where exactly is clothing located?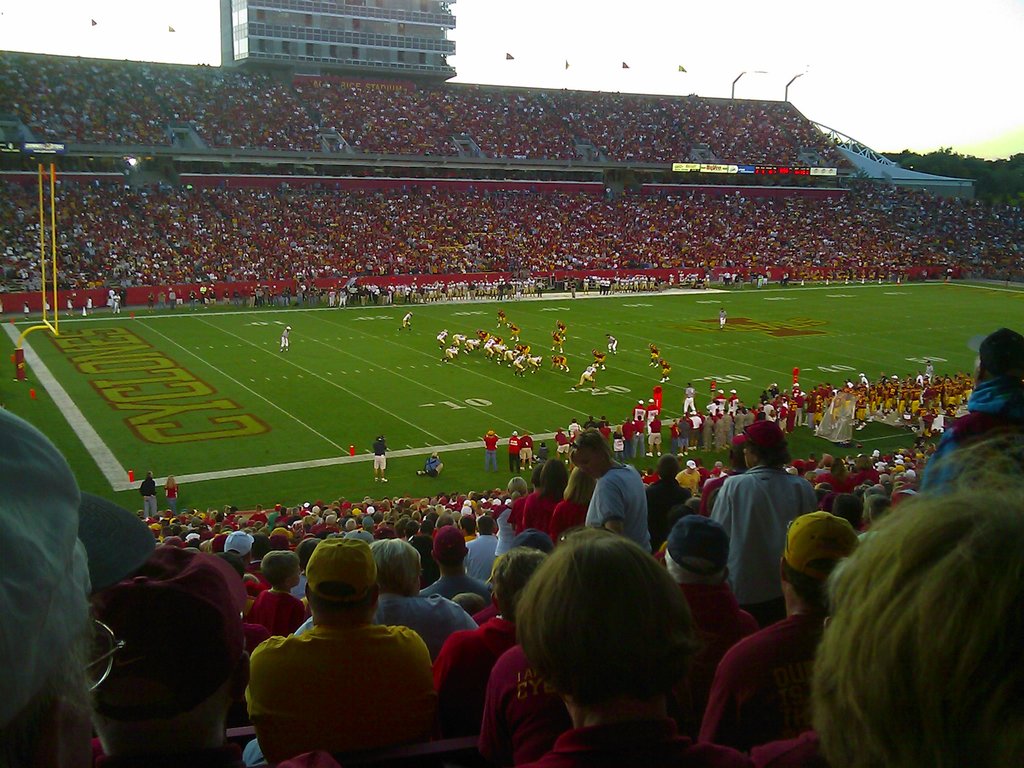
Its bounding box is detection(600, 426, 611, 446).
